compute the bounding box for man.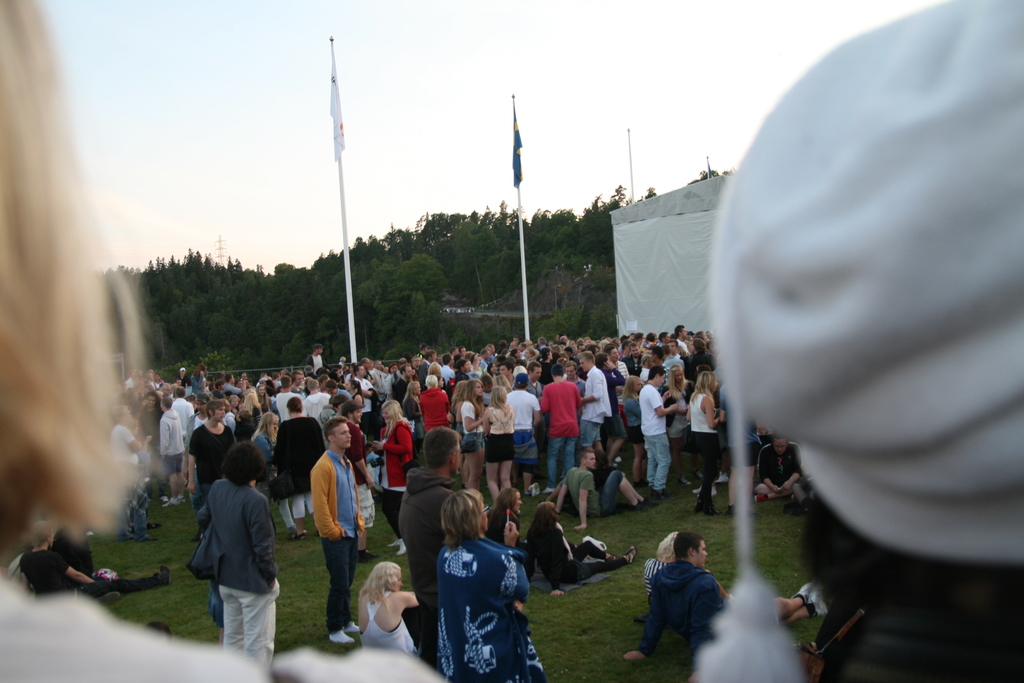
rect(398, 425, 460, 658).
